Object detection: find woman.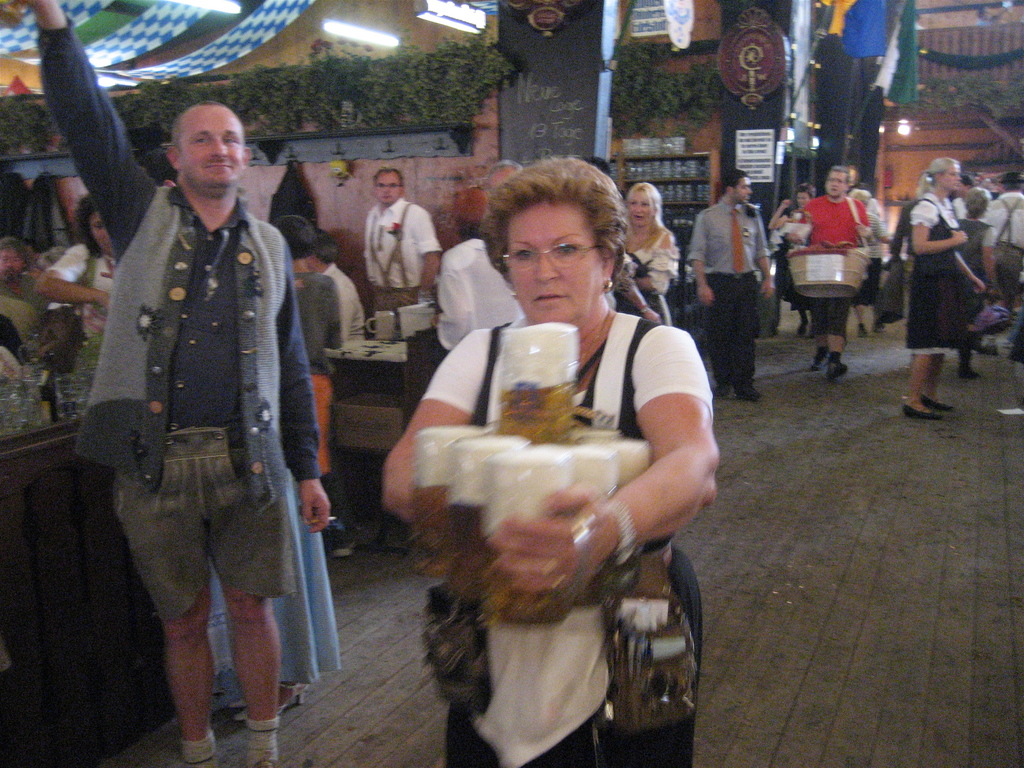
(left=761, top=183, right=820, bottom=338).
